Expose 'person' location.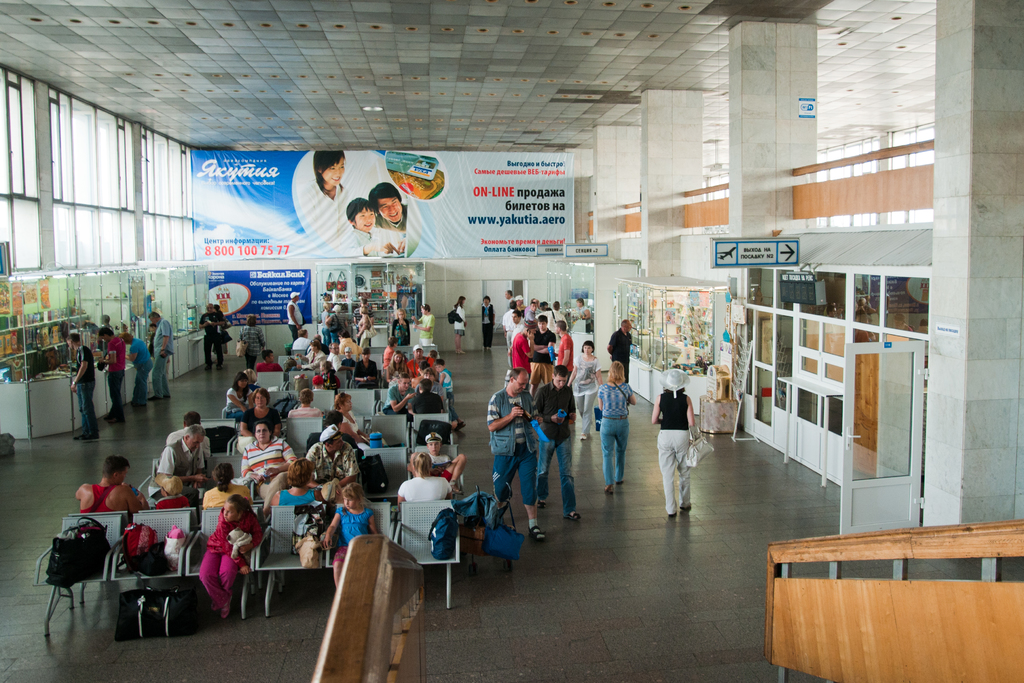
Exposed at locate(198, 306, 225, 368).
